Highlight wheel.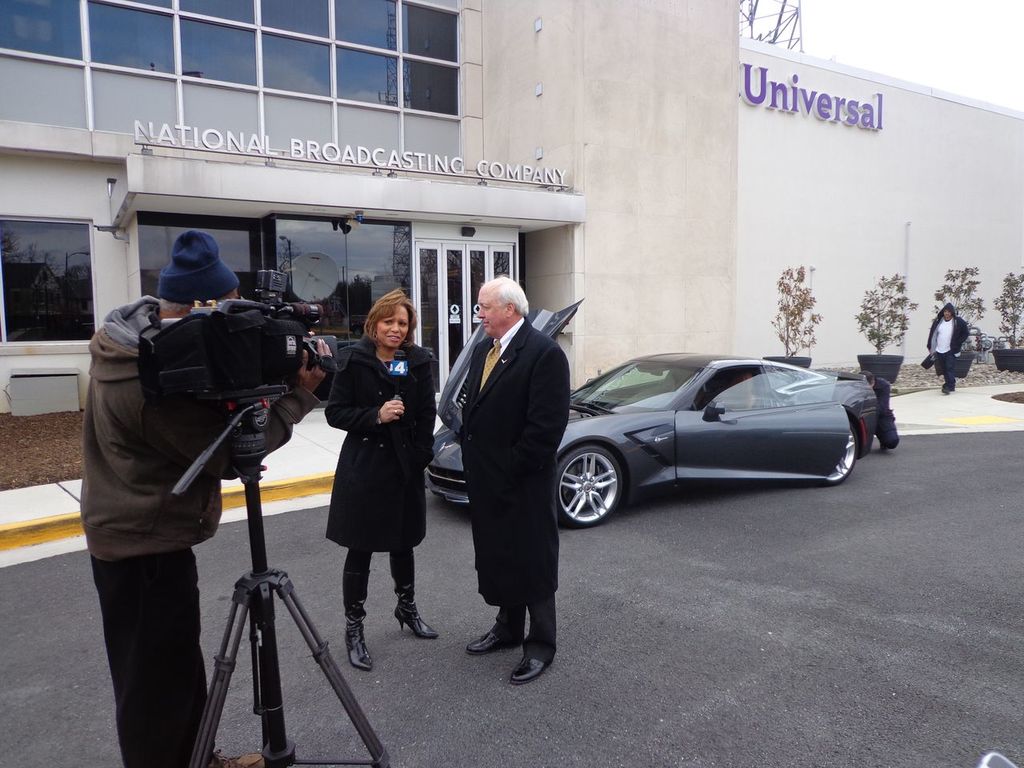
Highlighted region: [690, 403, 695, 411].
